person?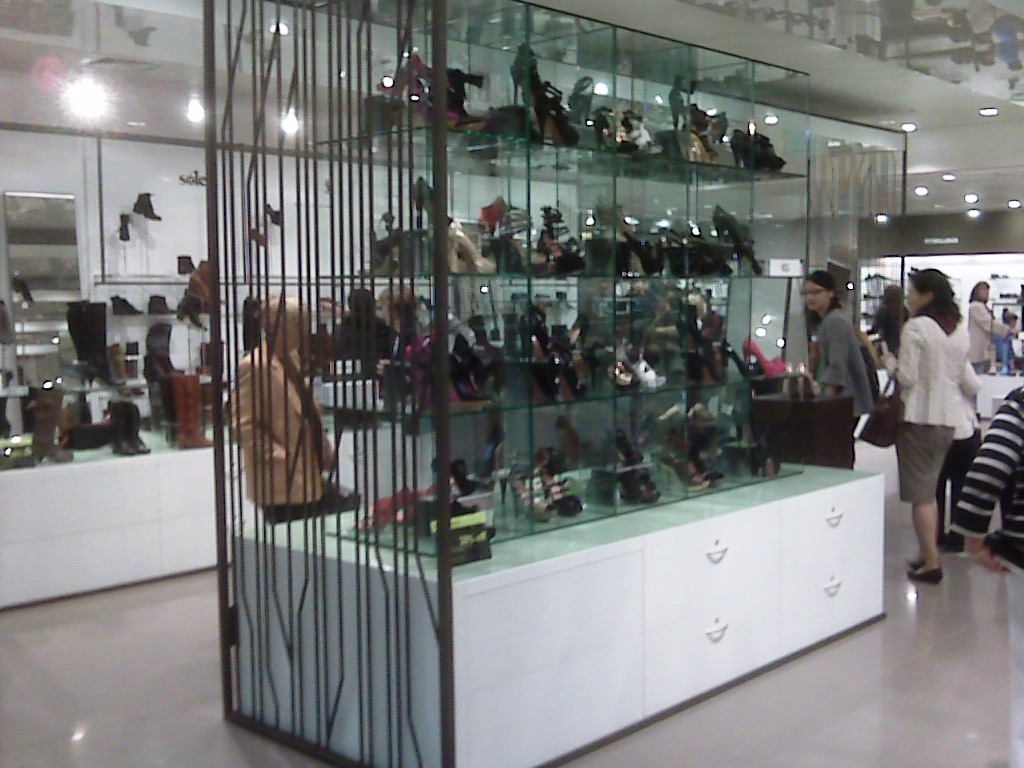
<box>221,295,334,521</box>
